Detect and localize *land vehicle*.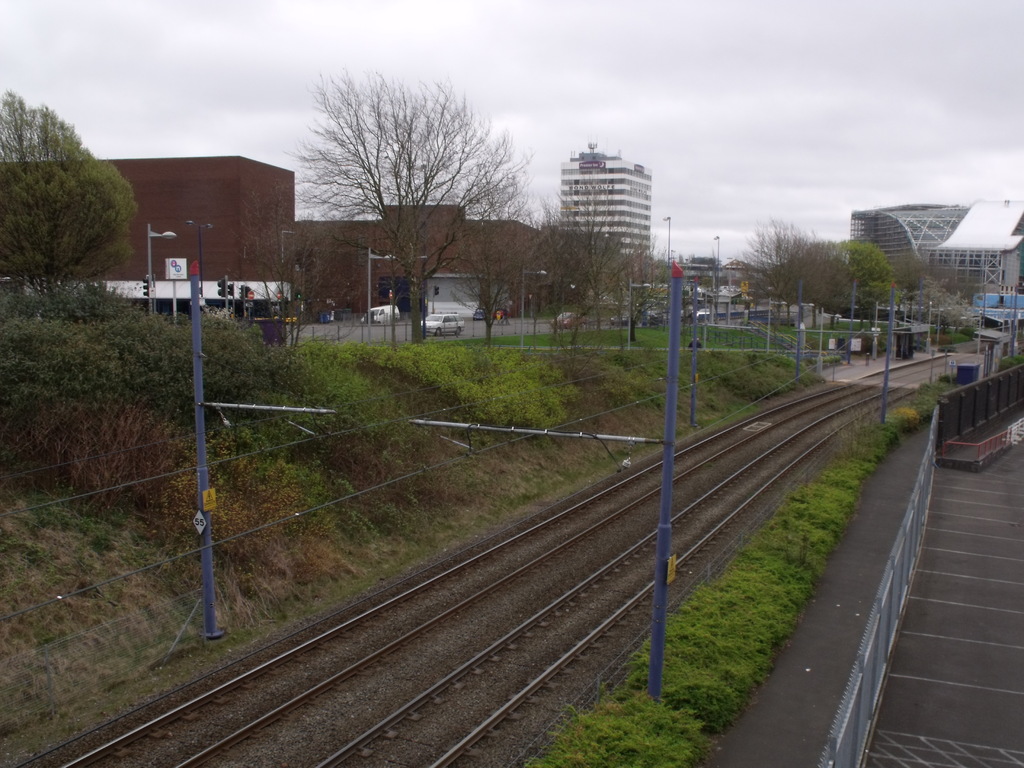
Localized at detection(618, 312, 631, 326).
